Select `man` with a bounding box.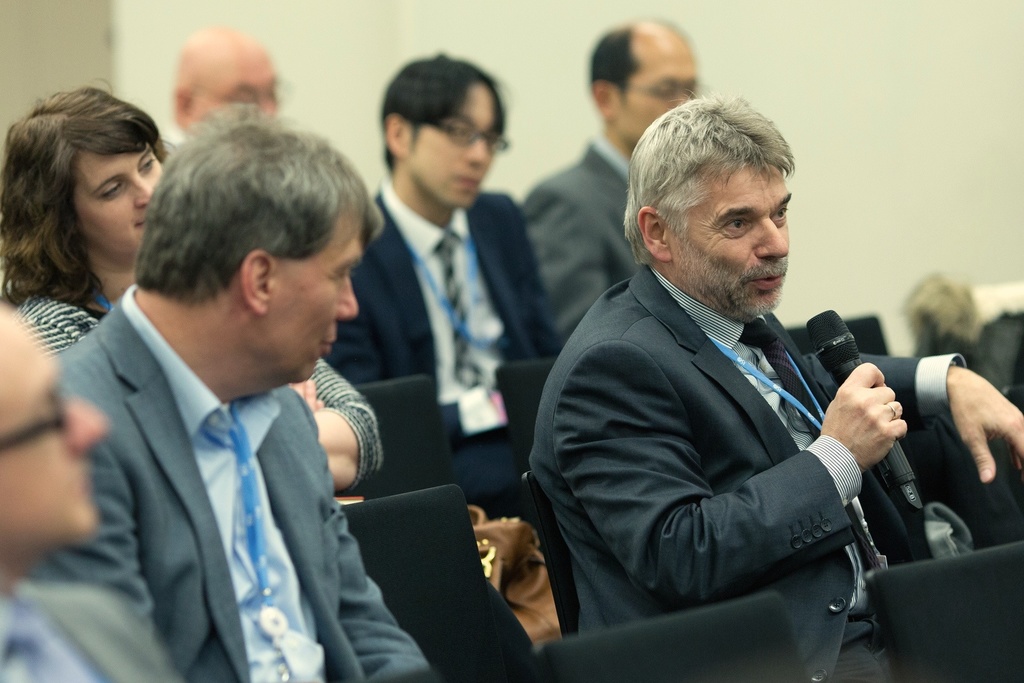
x1=0 y1=309 x2=170 y2=682.
